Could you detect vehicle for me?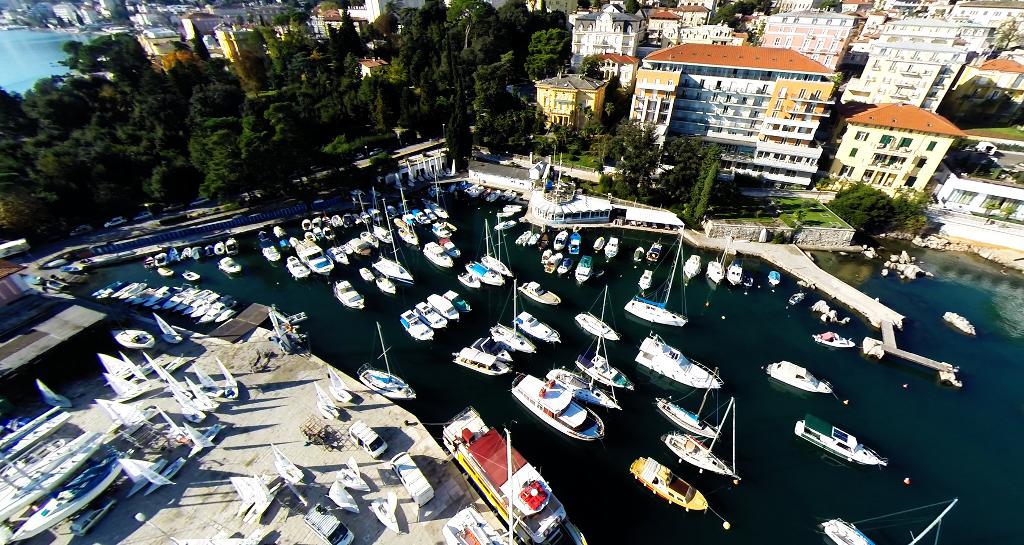
Detection result: Rect(284, 254, 310, 280).
